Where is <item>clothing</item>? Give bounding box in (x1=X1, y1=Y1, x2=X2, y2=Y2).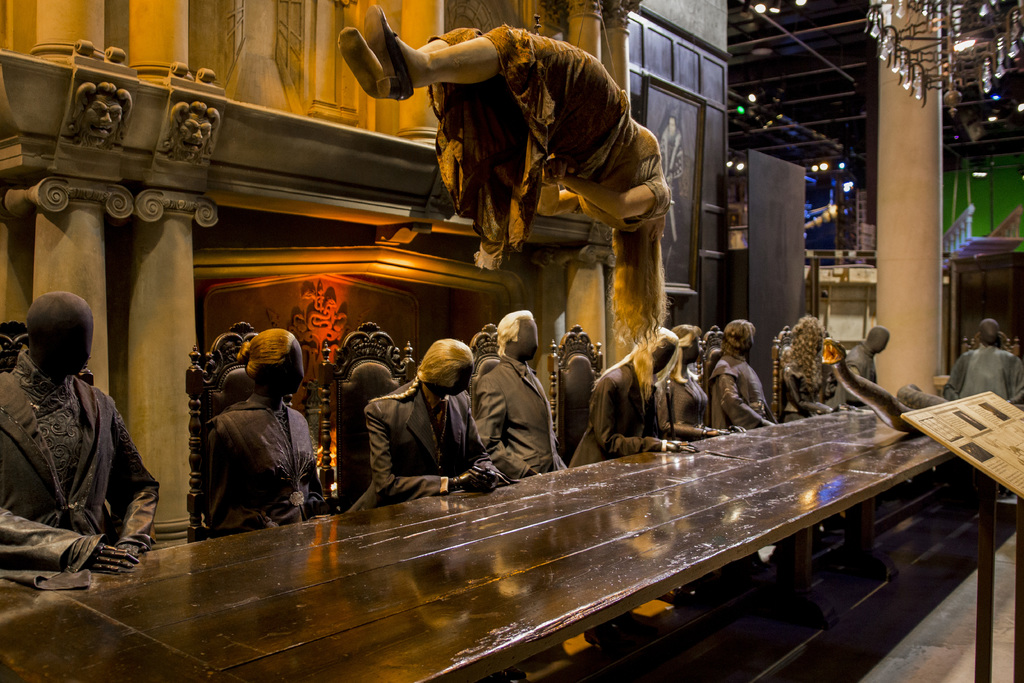
(x1=206, y1=404, x2=364, y2=547).
